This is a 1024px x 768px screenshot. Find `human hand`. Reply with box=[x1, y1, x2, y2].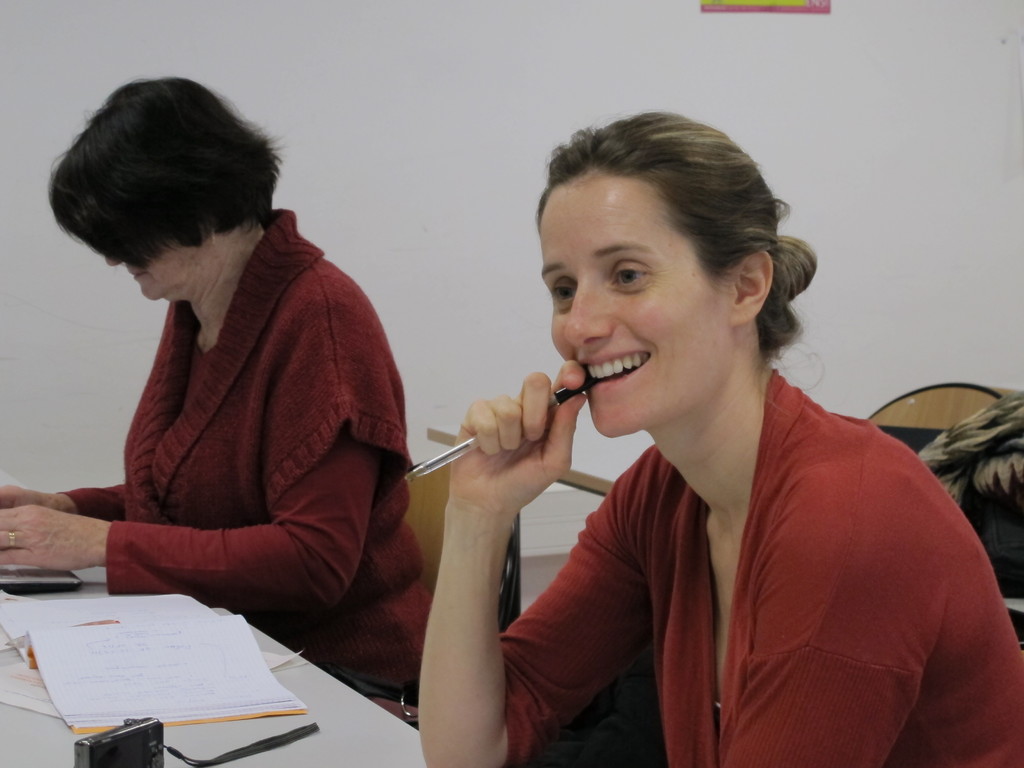
box=[0, 483, 76, 513].
